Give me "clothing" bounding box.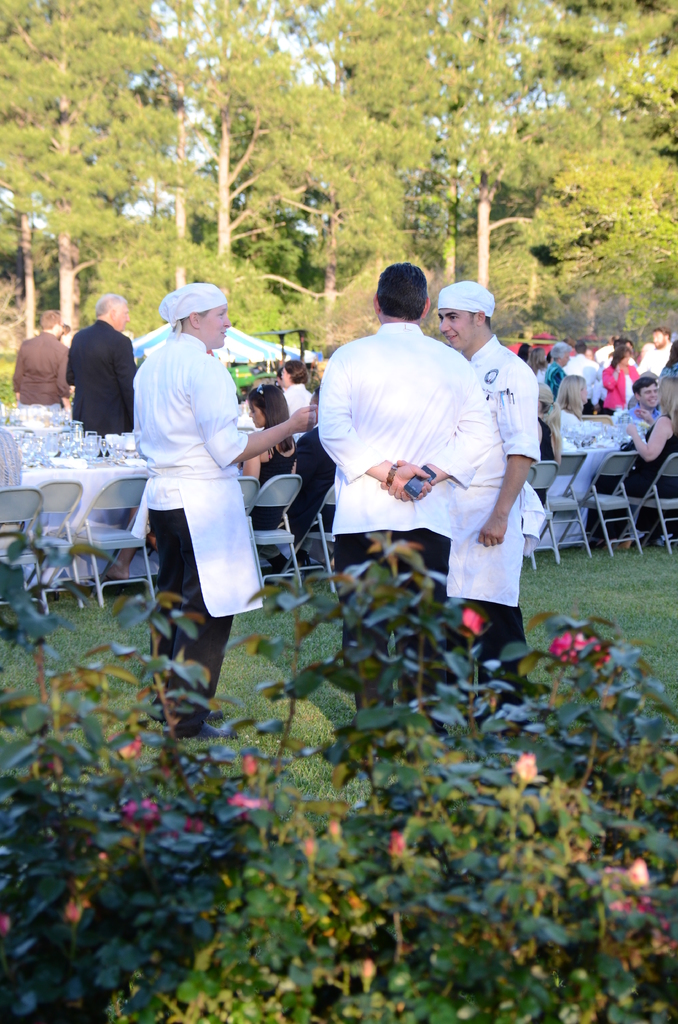
l=129, t=331, r=250, b=739.
